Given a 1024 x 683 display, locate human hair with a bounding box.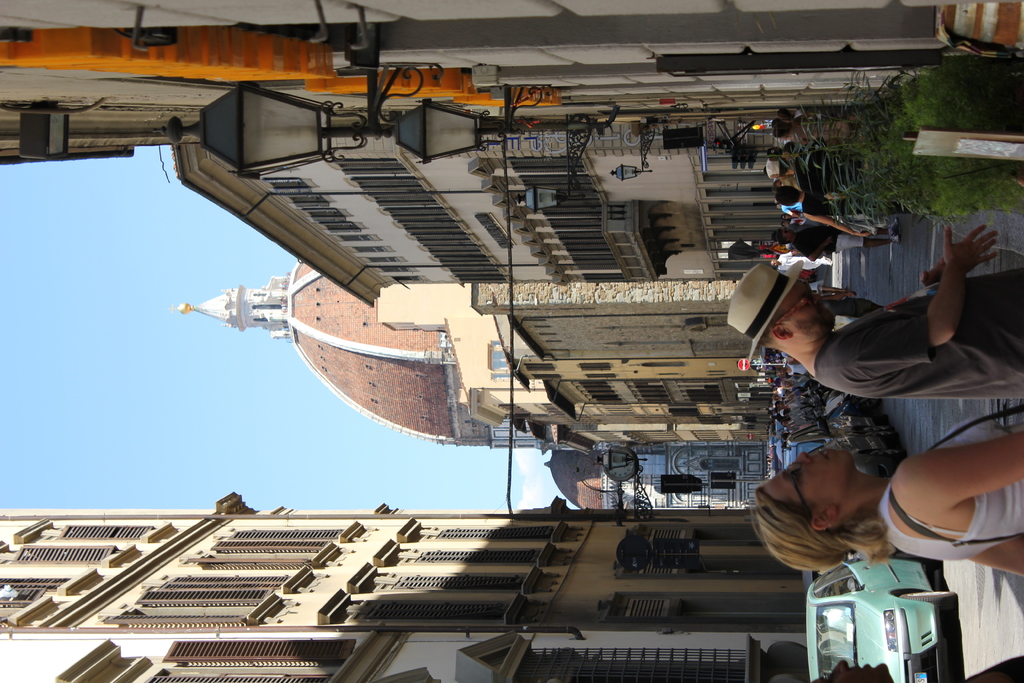
Located: rect(773, 186, 801, 206).
